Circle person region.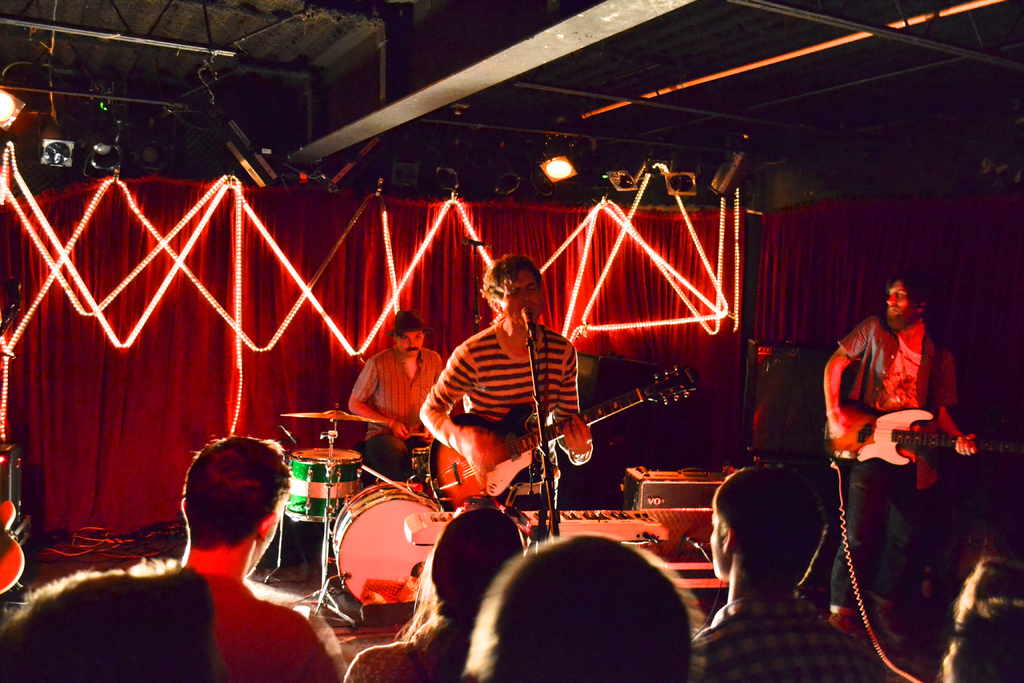
Region: bbox=(0, 548, 229, 682).
